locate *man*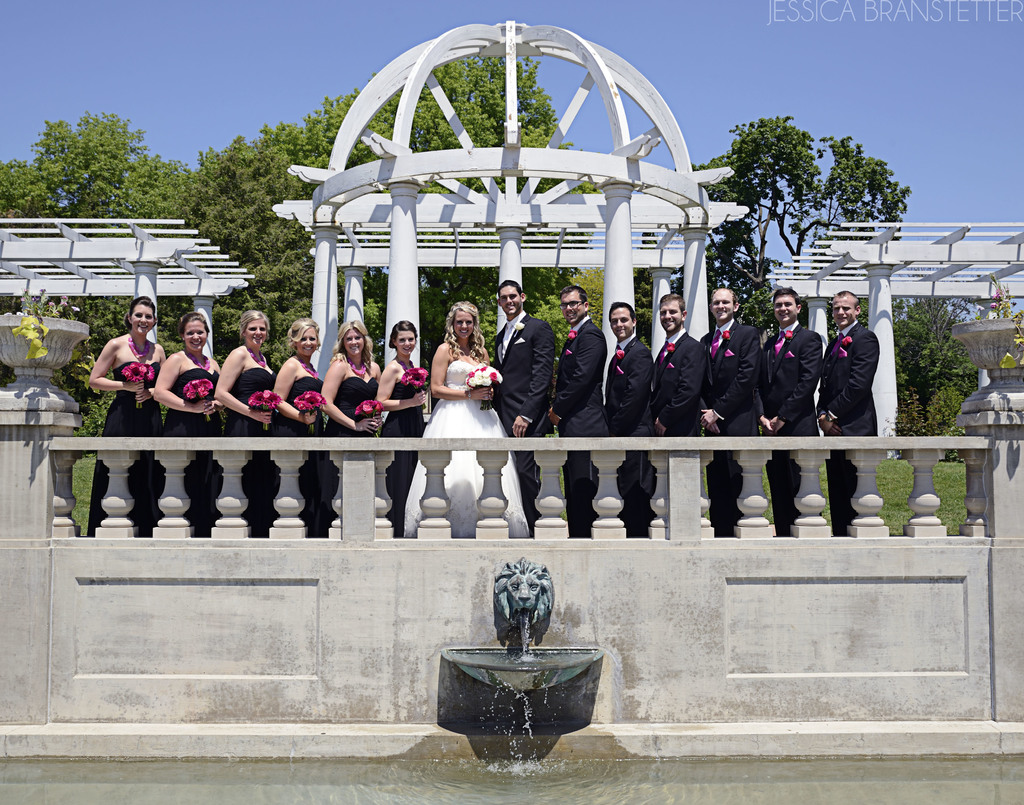
box(652, 295, 707, 438)
